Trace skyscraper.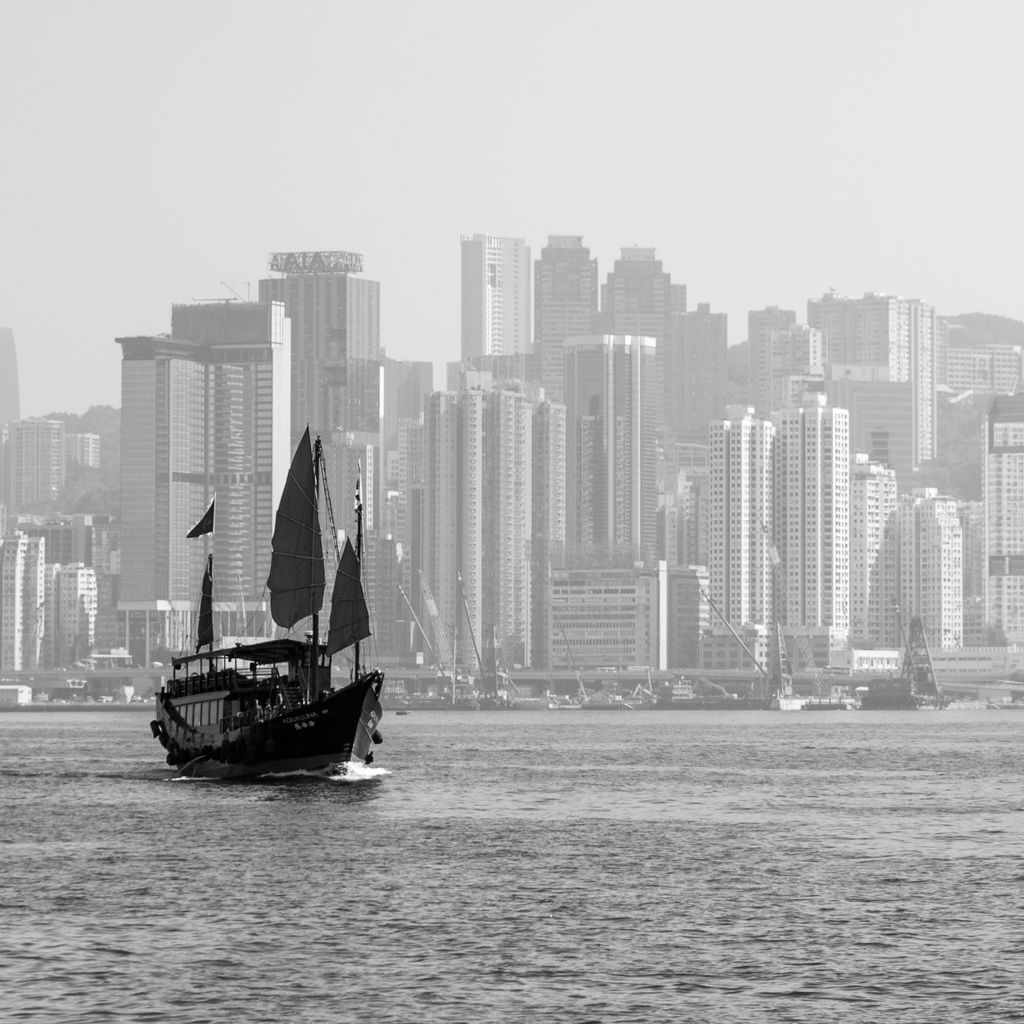
Traced to 0 410 72 508.
